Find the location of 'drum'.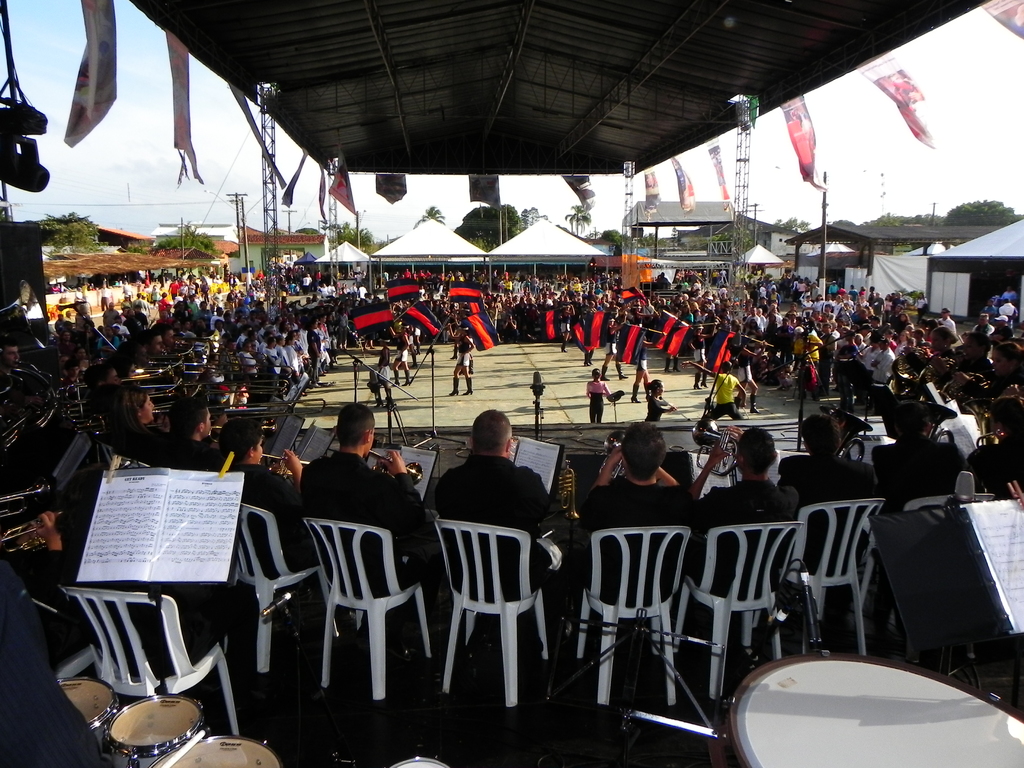
Location: bbox=(53, 676, 122, 744).
